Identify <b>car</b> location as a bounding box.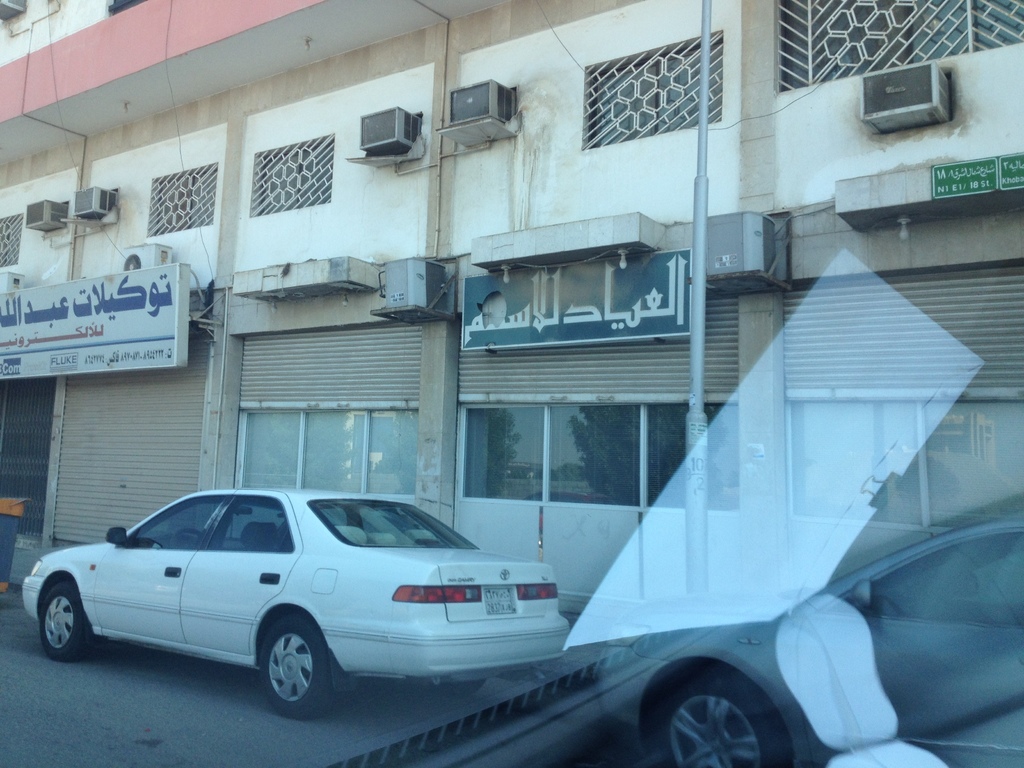
box(16, 488, 573, 728).
